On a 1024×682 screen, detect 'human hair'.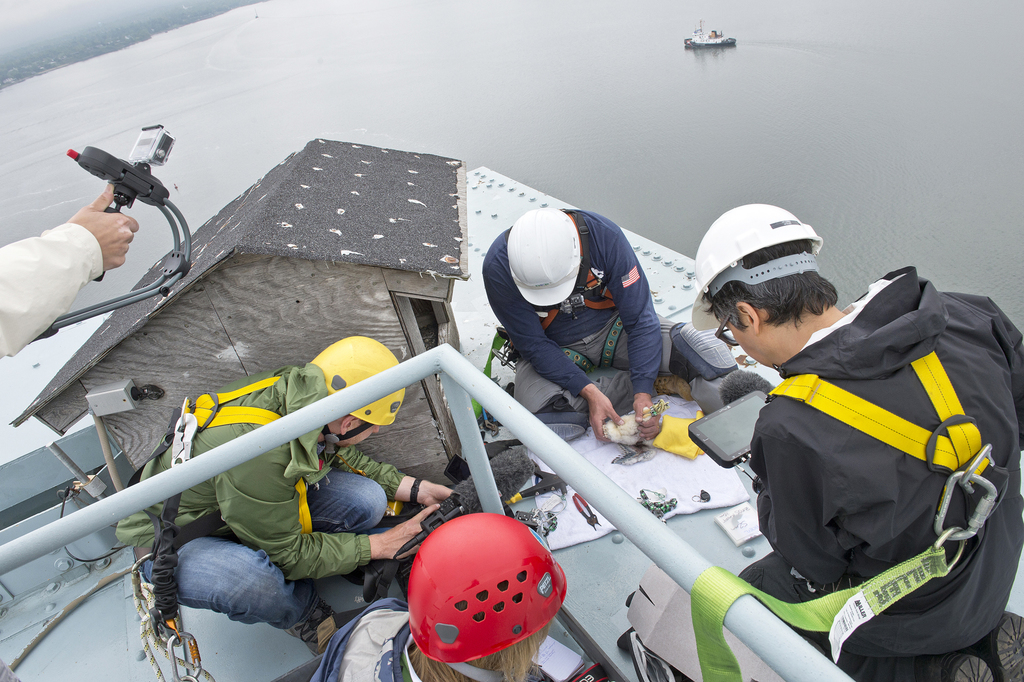
<bbox>404, 567, 548, 681</bbox>.
